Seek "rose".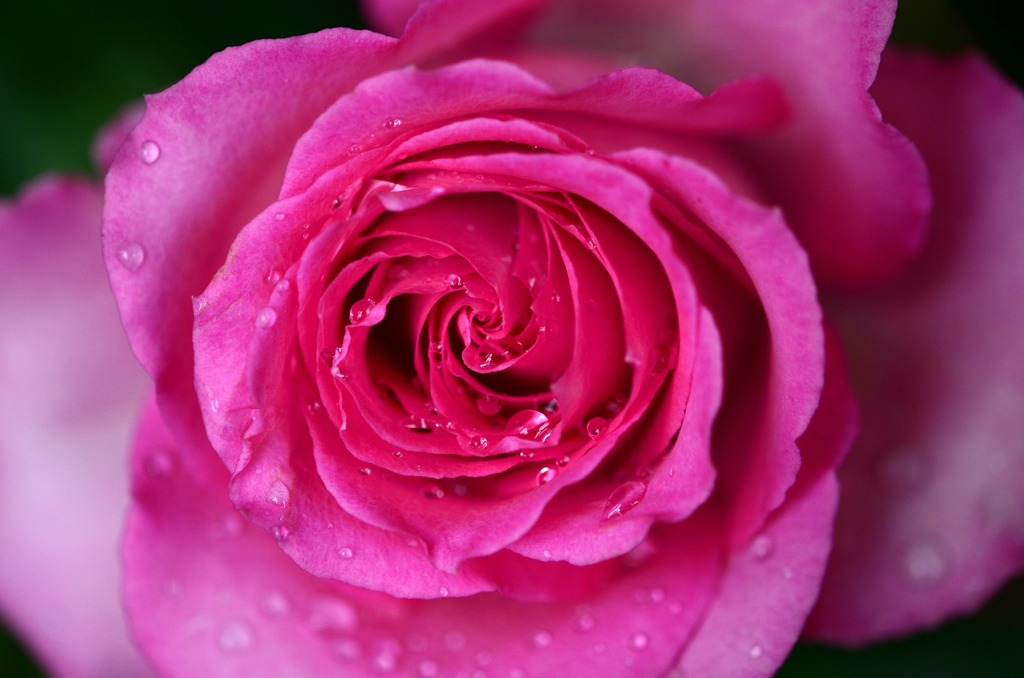
bbox=[0, 0, 1023, 677].
